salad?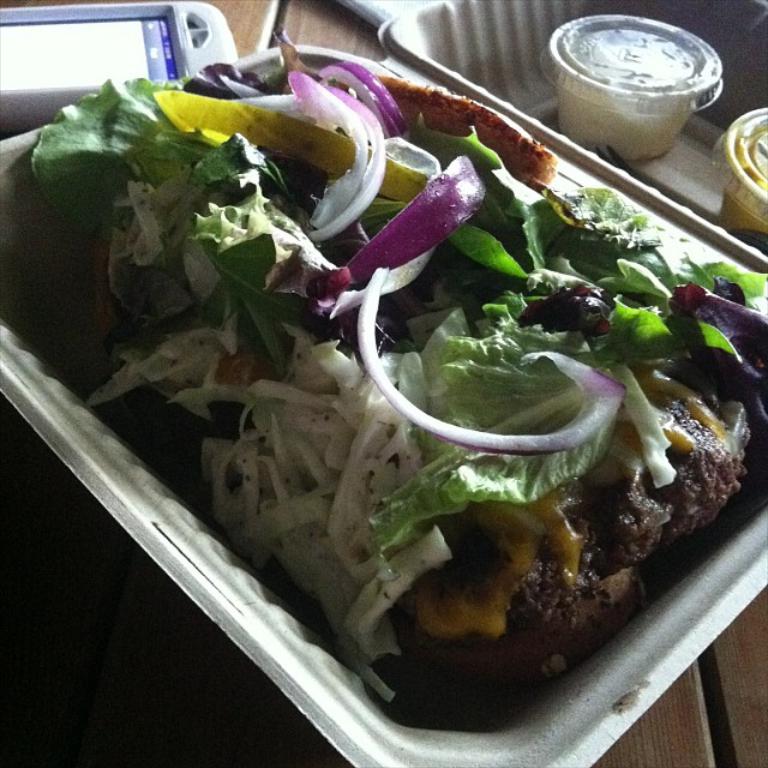
(x1=0, y1=24, x2=767, y2=721)
